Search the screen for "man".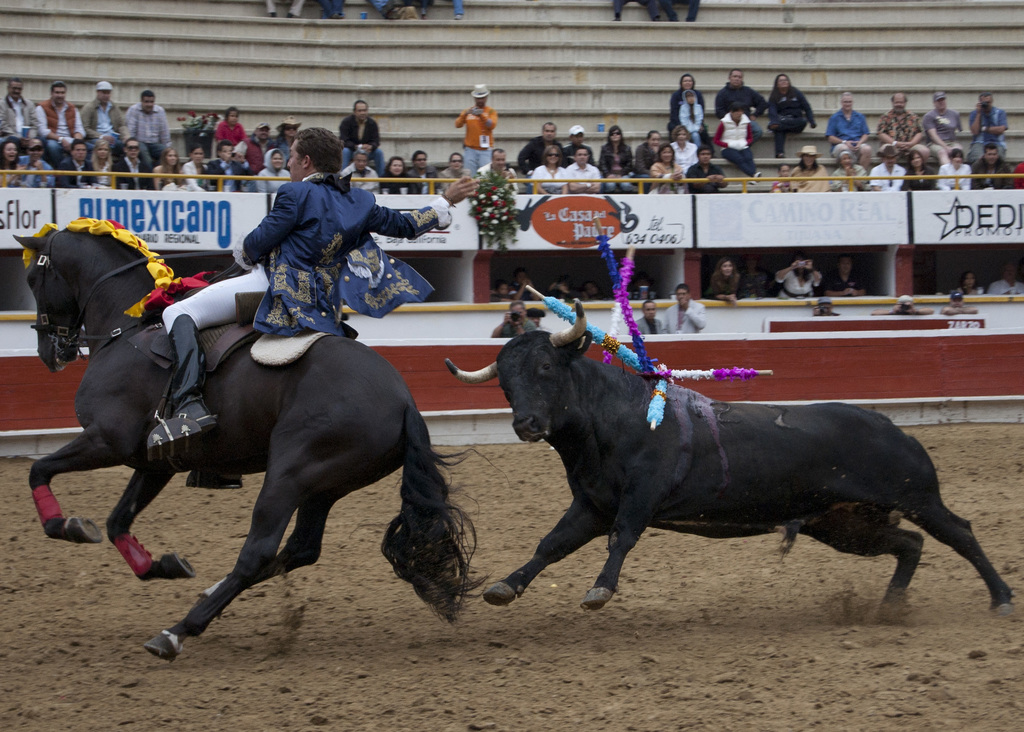
Found at [924,92,965,156].
